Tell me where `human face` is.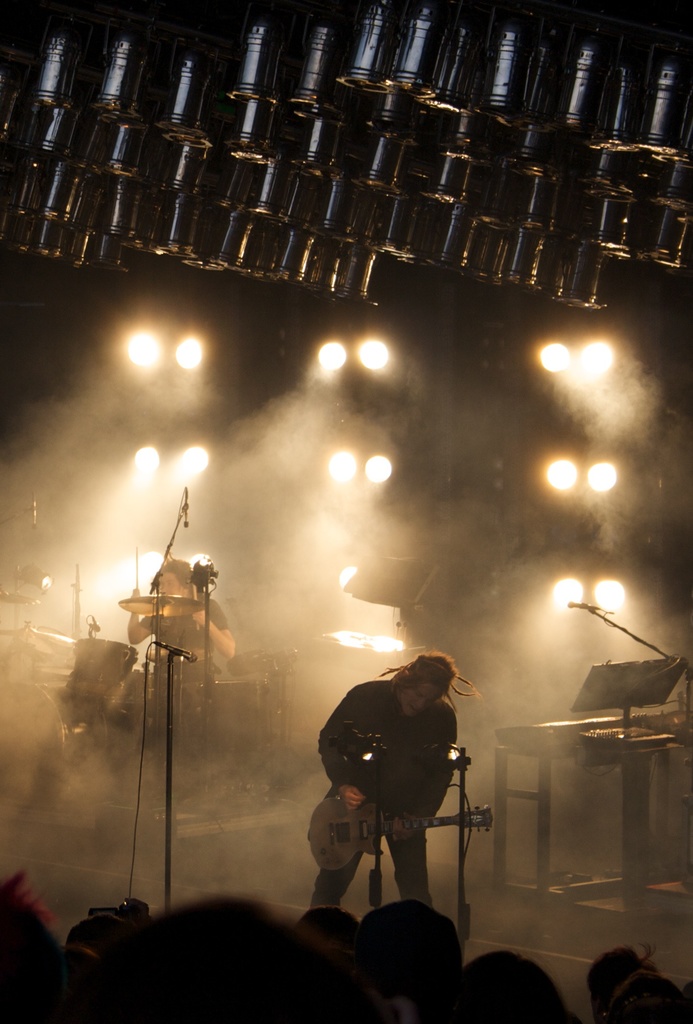
`human face` is at {"x1": 391, "y1": 684, "x2": 438, "y2": 717}.
